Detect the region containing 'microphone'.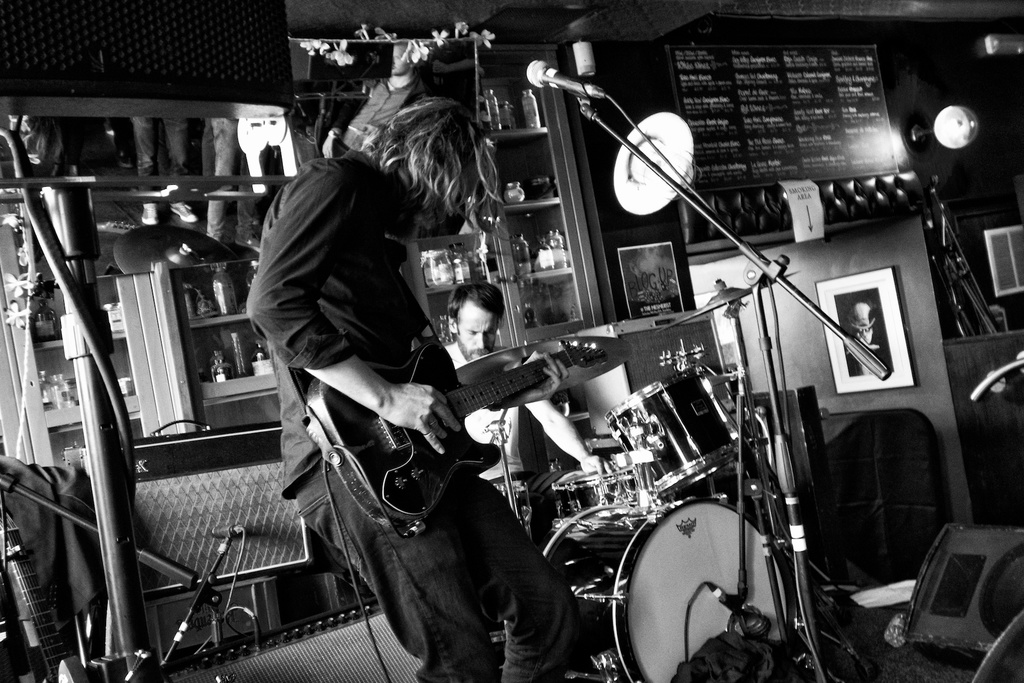
{"x1": 527, "y1": 60, "x2": 604, "y2": 97}.
